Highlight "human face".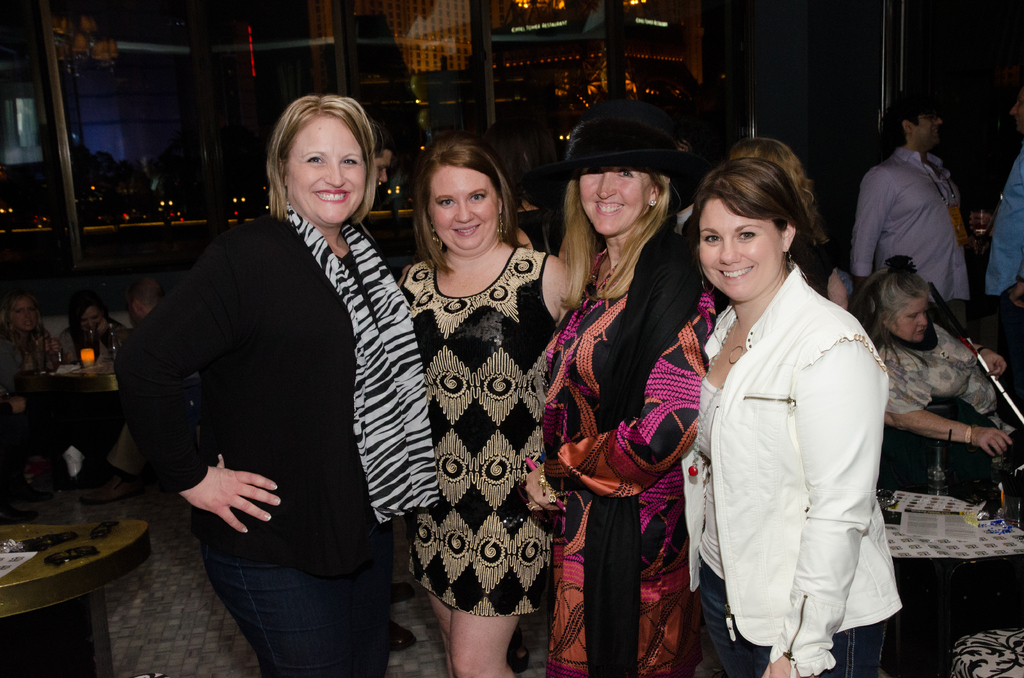
Highlighted region: locate(698, 198, 783, 297).
